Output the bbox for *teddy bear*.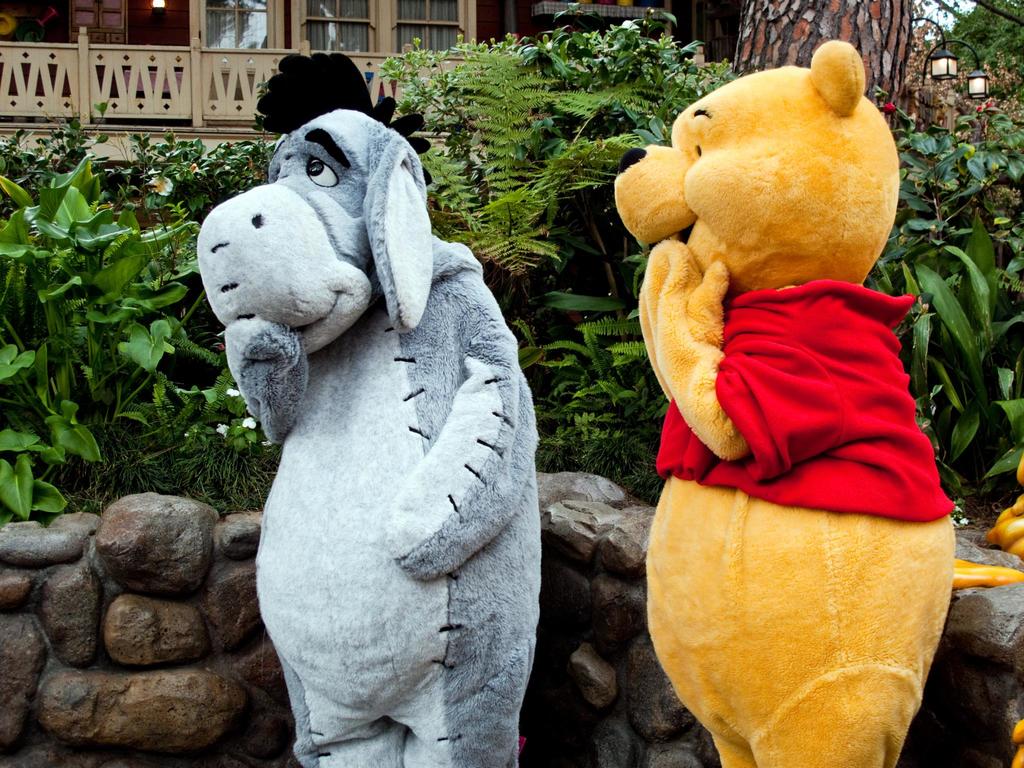
x1=612, y1=41, x2=957, y2=767.
